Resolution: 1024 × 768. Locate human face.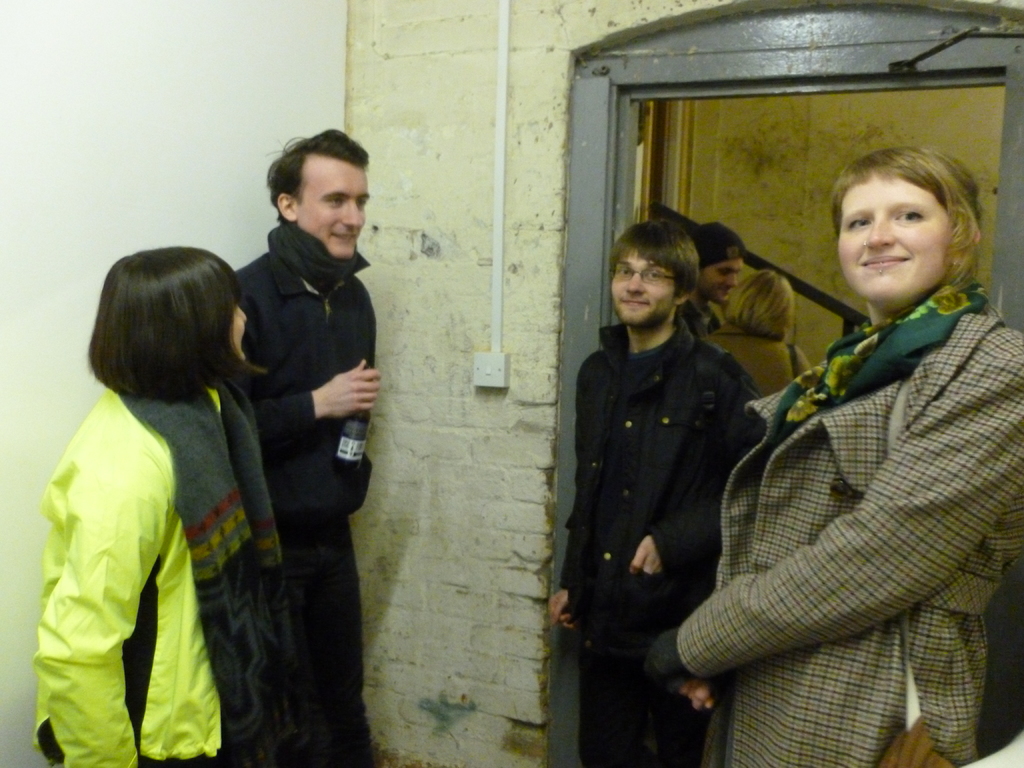
(left=232, top=307, right=250, bottom=361).
